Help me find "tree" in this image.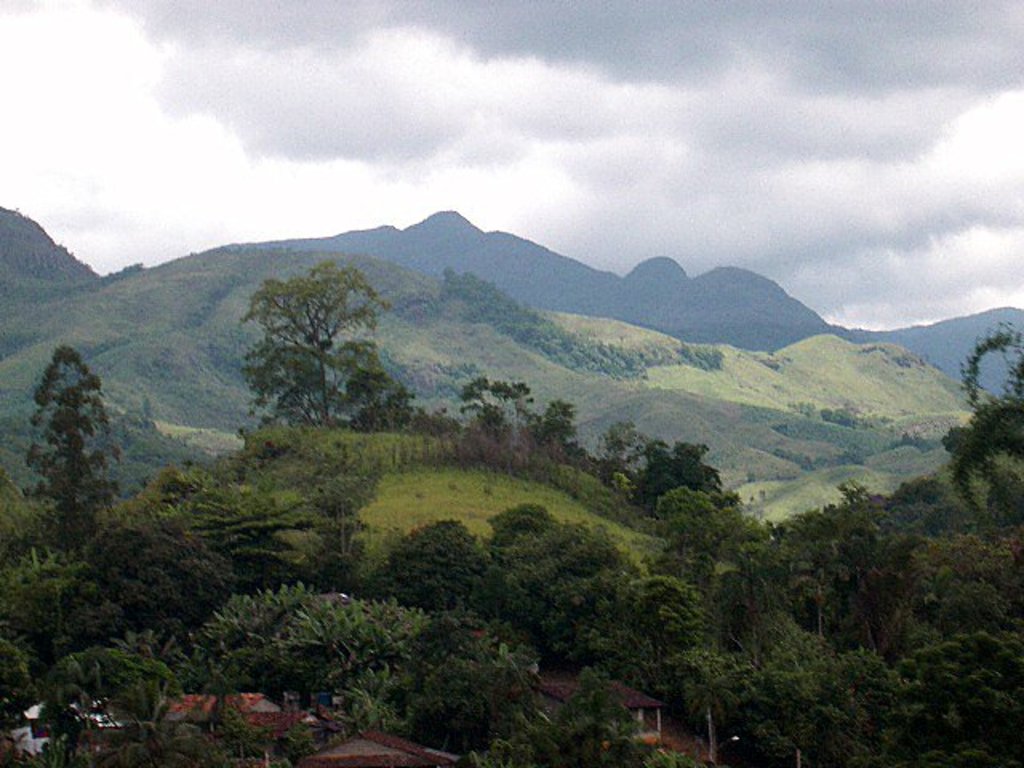
Found it: 70:523:237:642.
